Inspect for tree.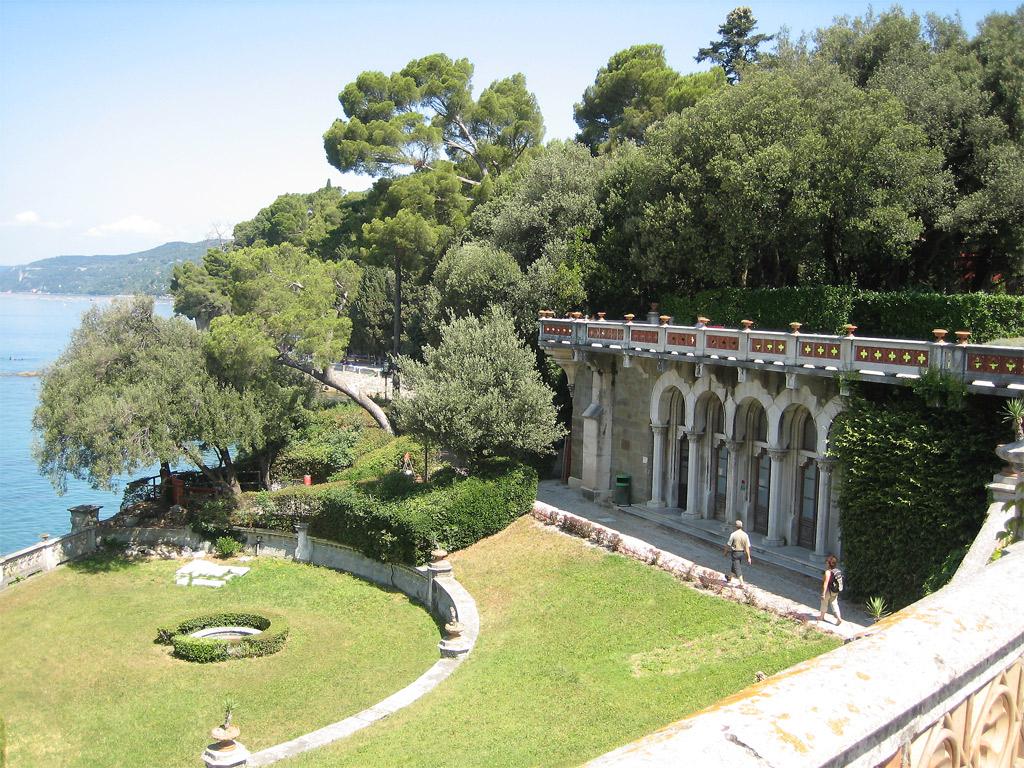
Inspection: x1=400, y1=307, x2=562, y2=477.
